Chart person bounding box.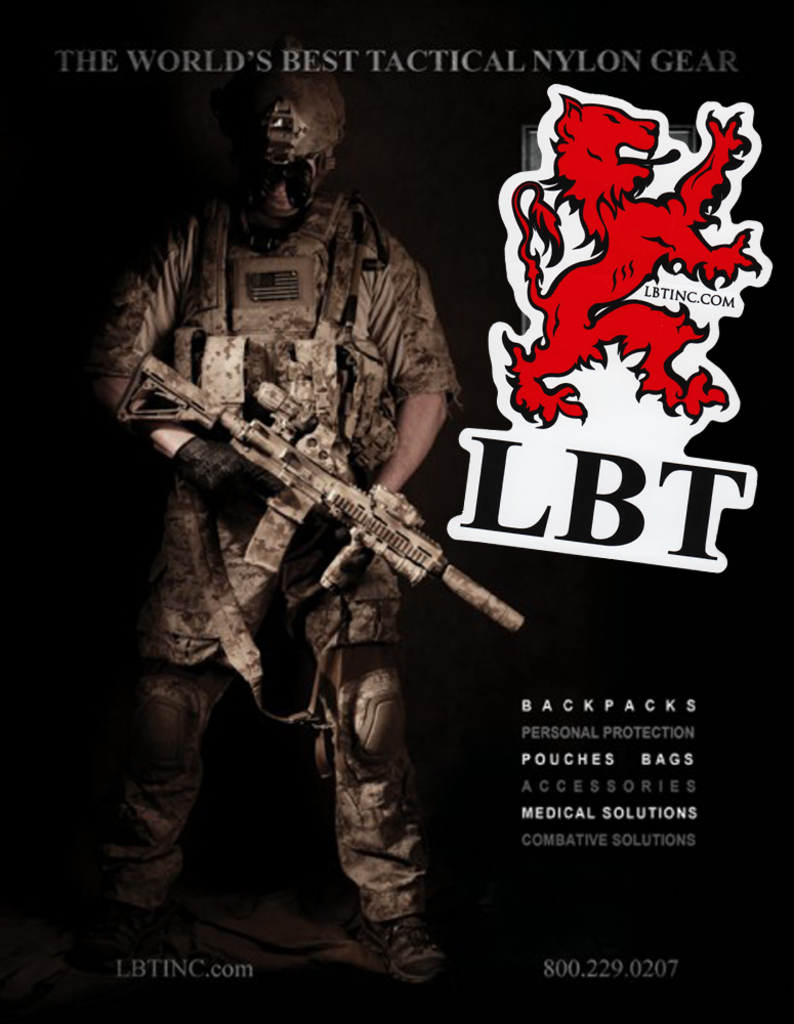
Charted: <box>118,68,513,984</box>.
